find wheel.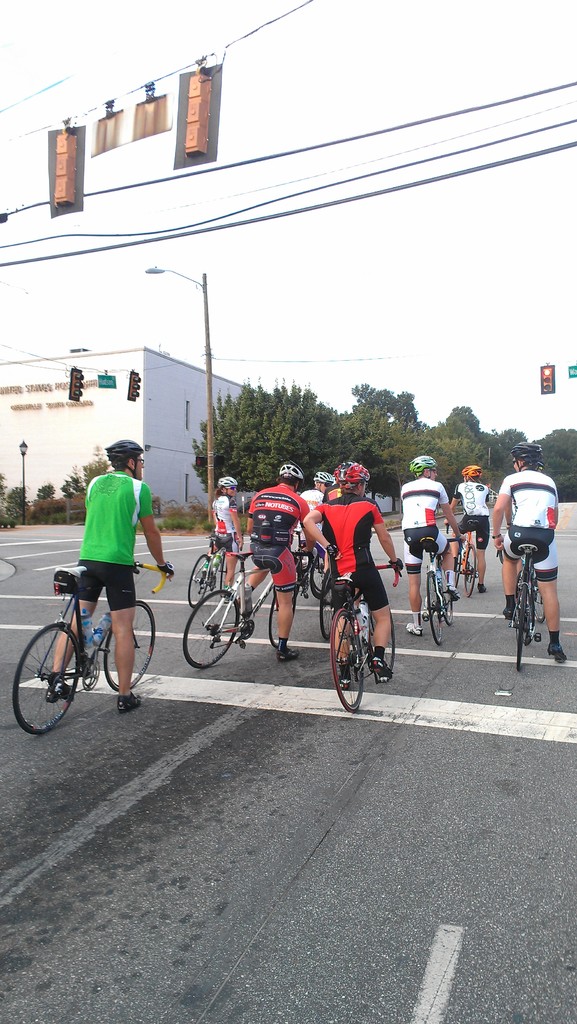
bbox=[521, 580, 527, 671].
